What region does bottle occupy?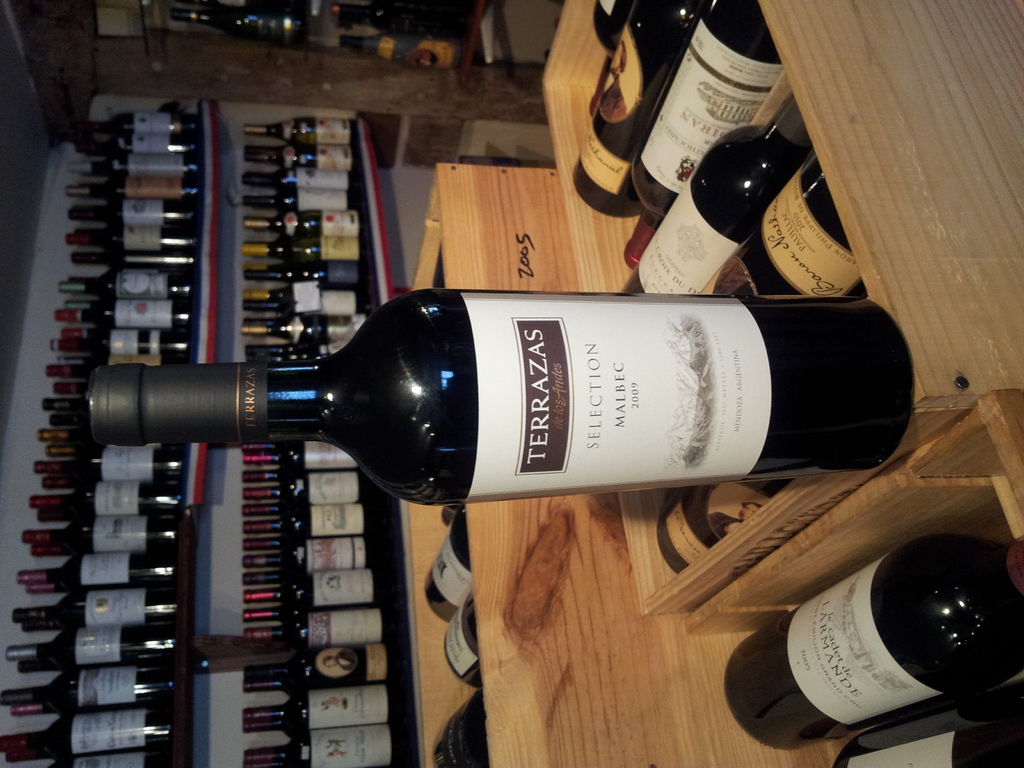
<region>44, 398, 88, 415</region>.
